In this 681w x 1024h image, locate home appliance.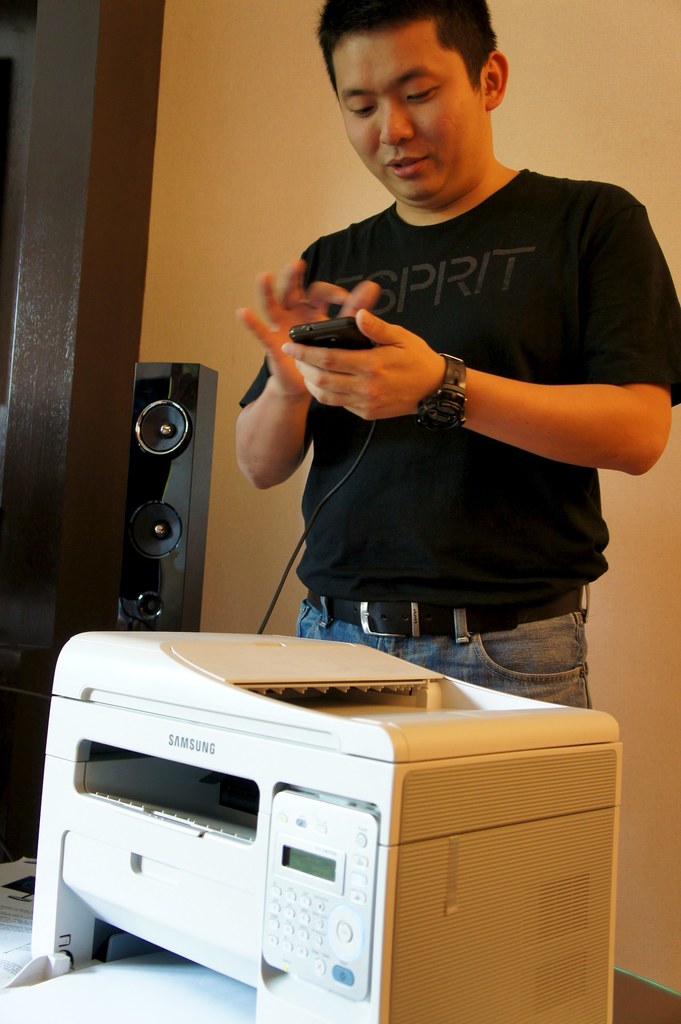
Bounding box: {"left": 115, "top": 362, "right": 221, "bottom": 626}.
